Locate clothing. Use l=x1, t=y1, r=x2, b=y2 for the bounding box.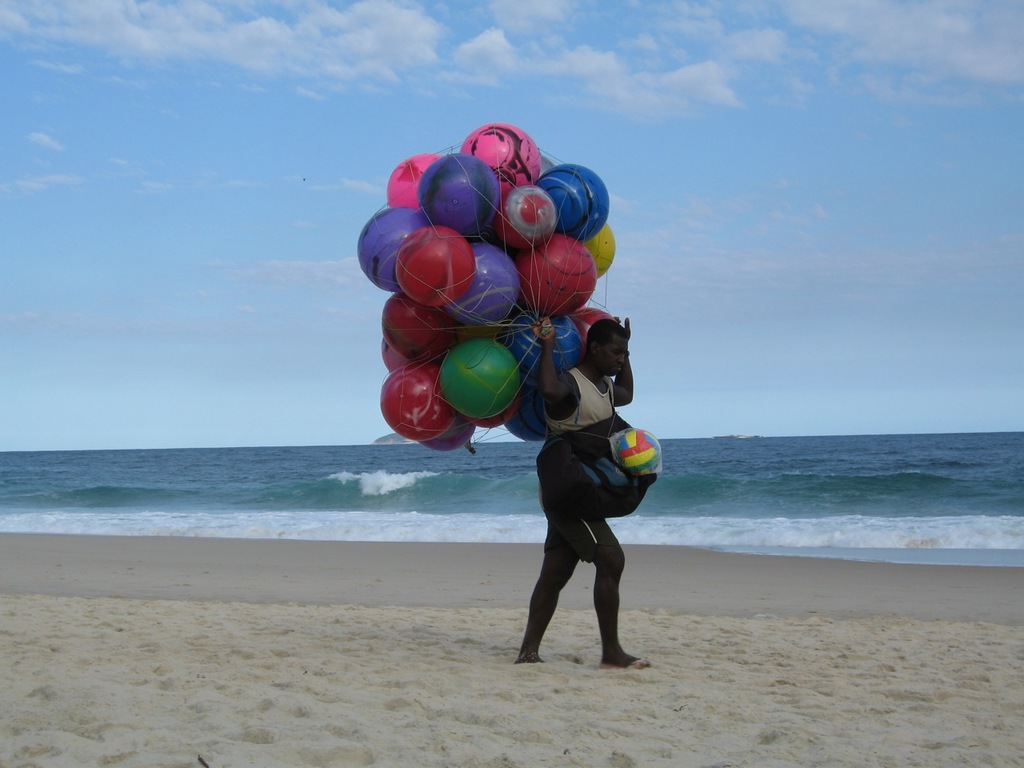
l=536, t=368, r=618, b=563.
